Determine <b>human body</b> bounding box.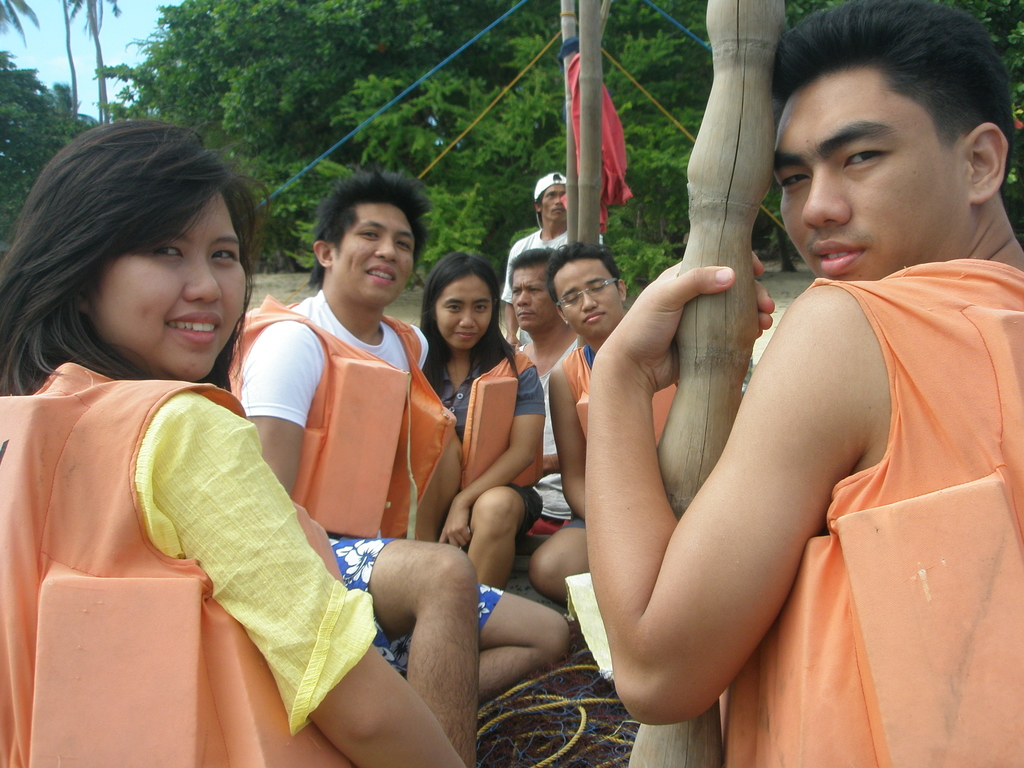
Determined: 223 173 576 742.
